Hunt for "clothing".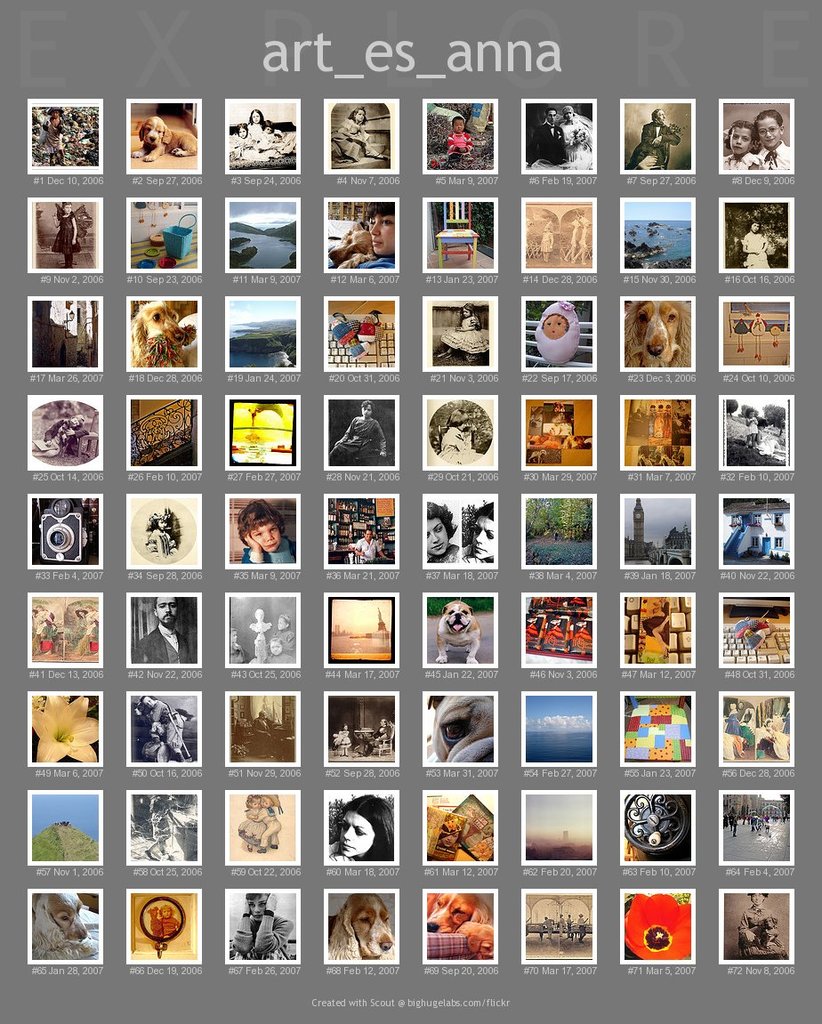
Hunted down at {"x1": 245, "y1": 121, "x2": 262, "y2": 149}.
